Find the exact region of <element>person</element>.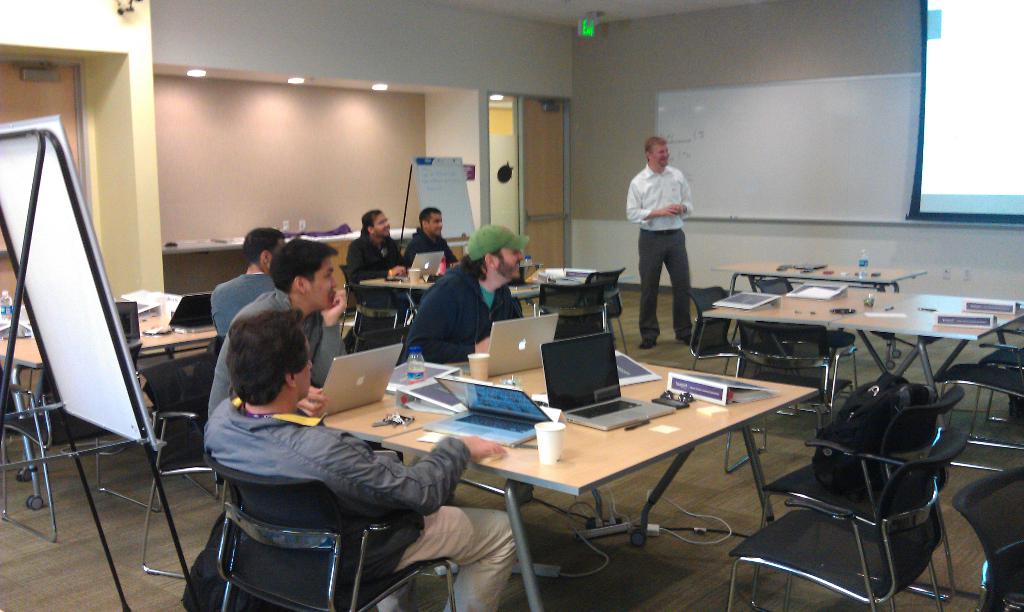
Exact region: x1=202, y1=305, x2=525, y2=611.
